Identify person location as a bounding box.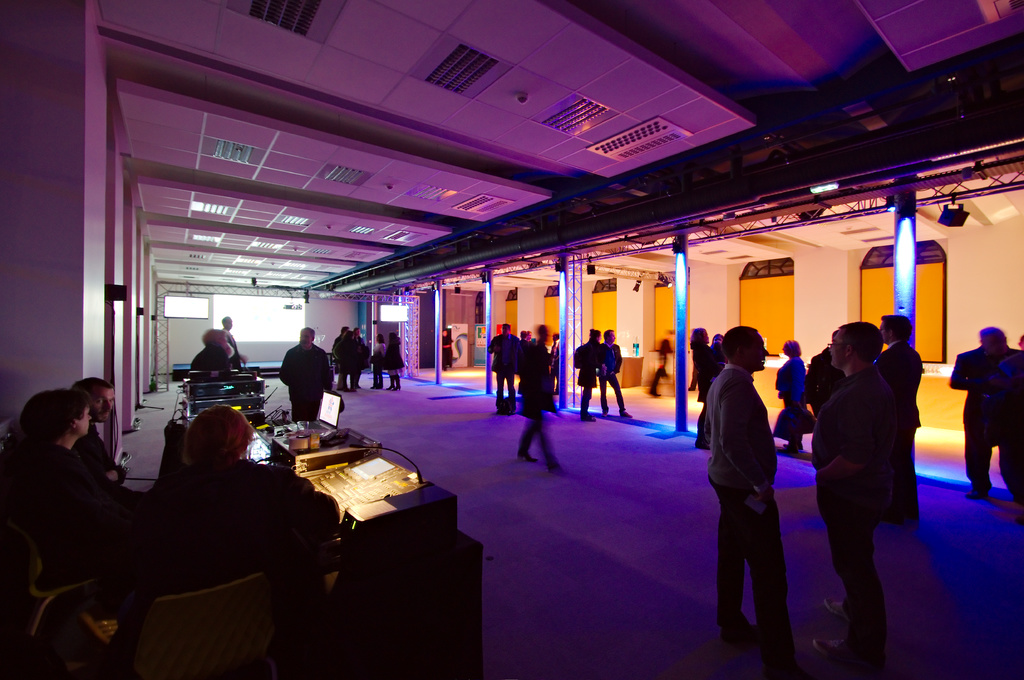
(x1=776, y1=340, x2=805, y2=448).
